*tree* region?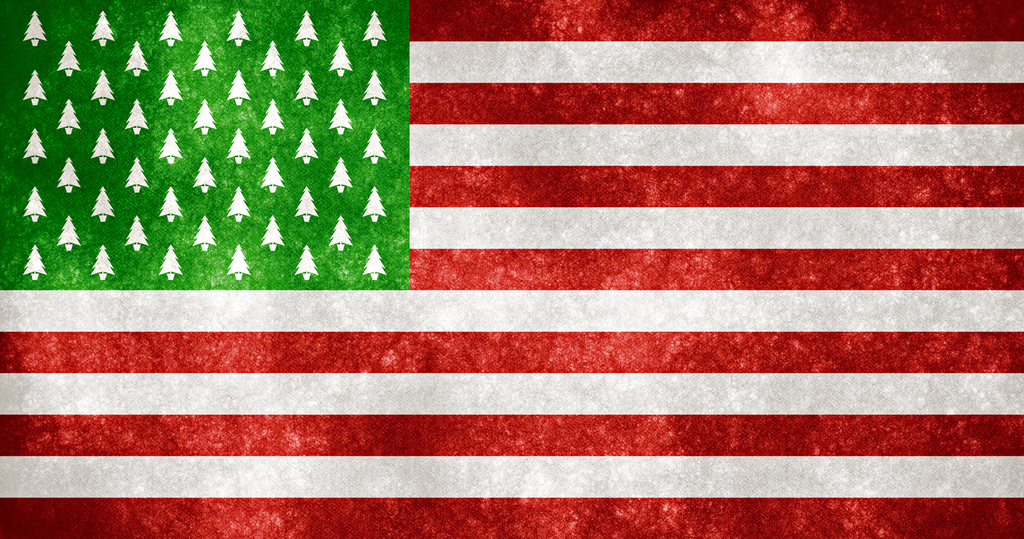
{"left": 156, "top": 184, "right": 182, "bottom": 217}
